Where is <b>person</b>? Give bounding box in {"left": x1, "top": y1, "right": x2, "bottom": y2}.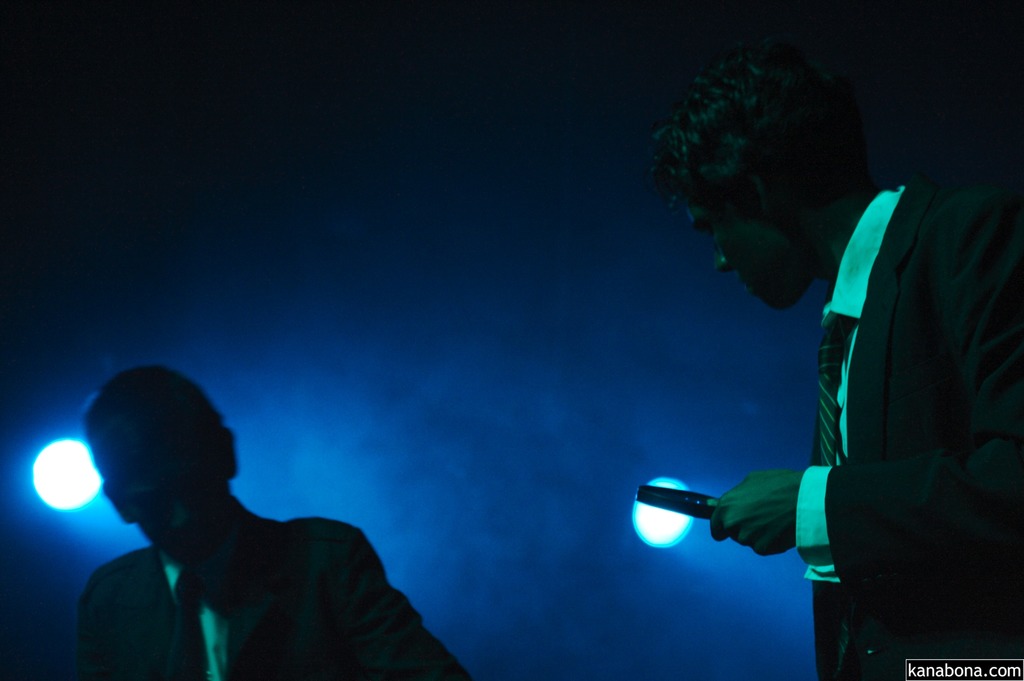
{"left": 639, "top": 44, "right": 1023, "bottom": 680}.
